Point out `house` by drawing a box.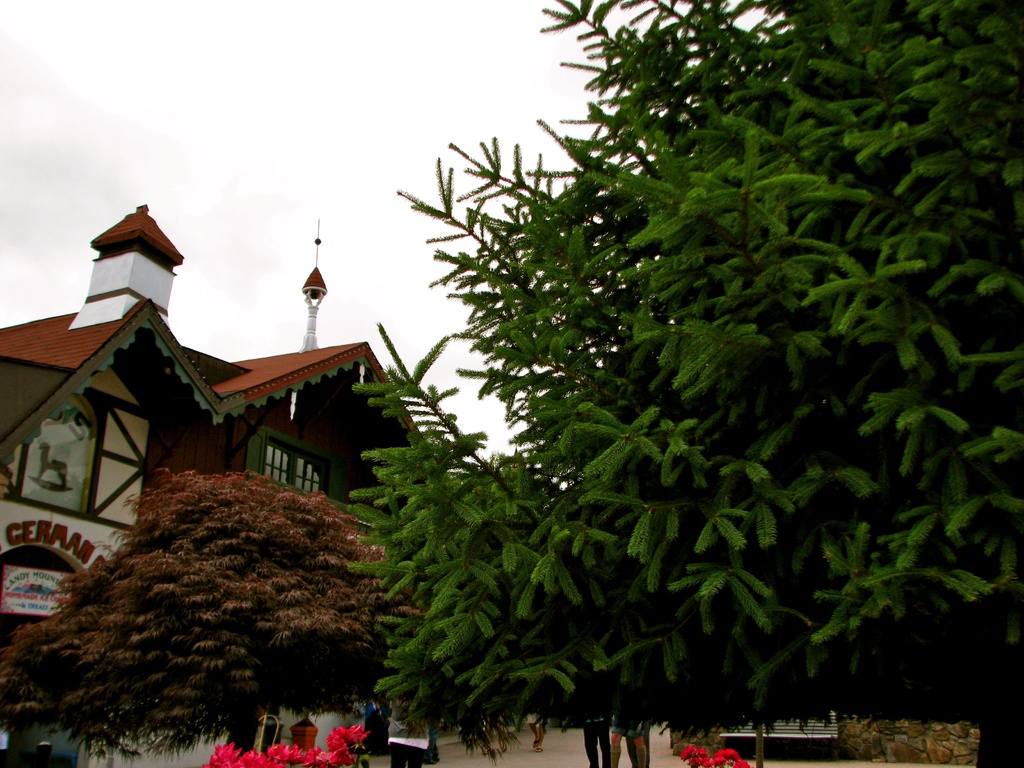
24 216 412 567.
